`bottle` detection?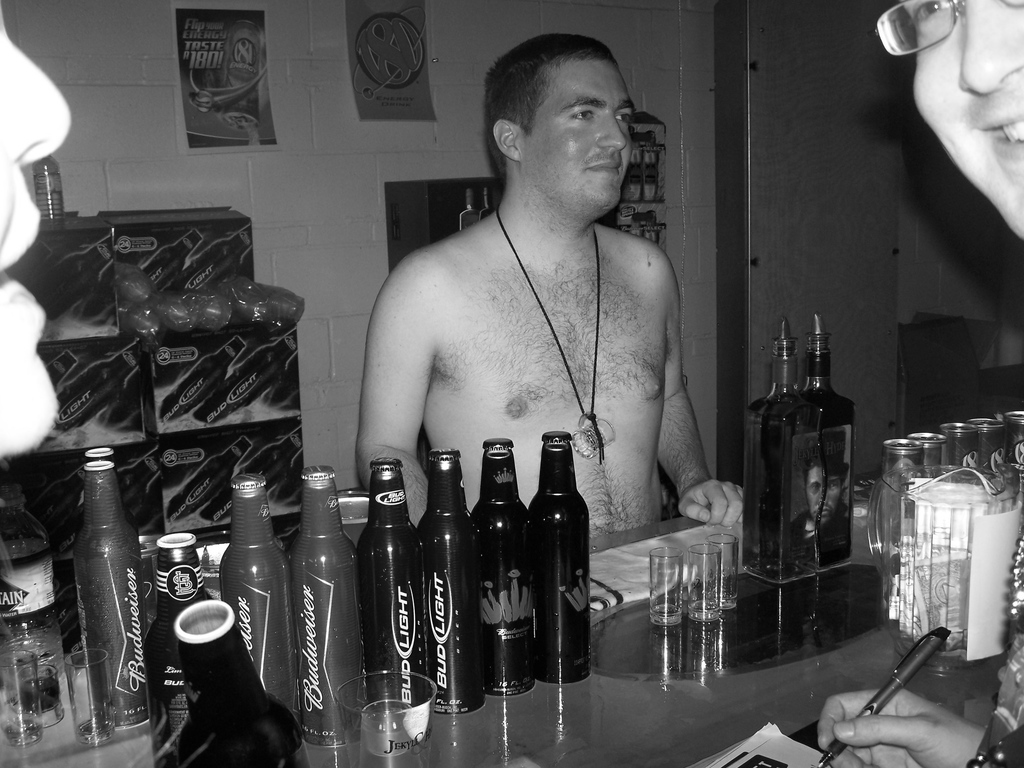
<region>419, 450, 474, 716</region>
